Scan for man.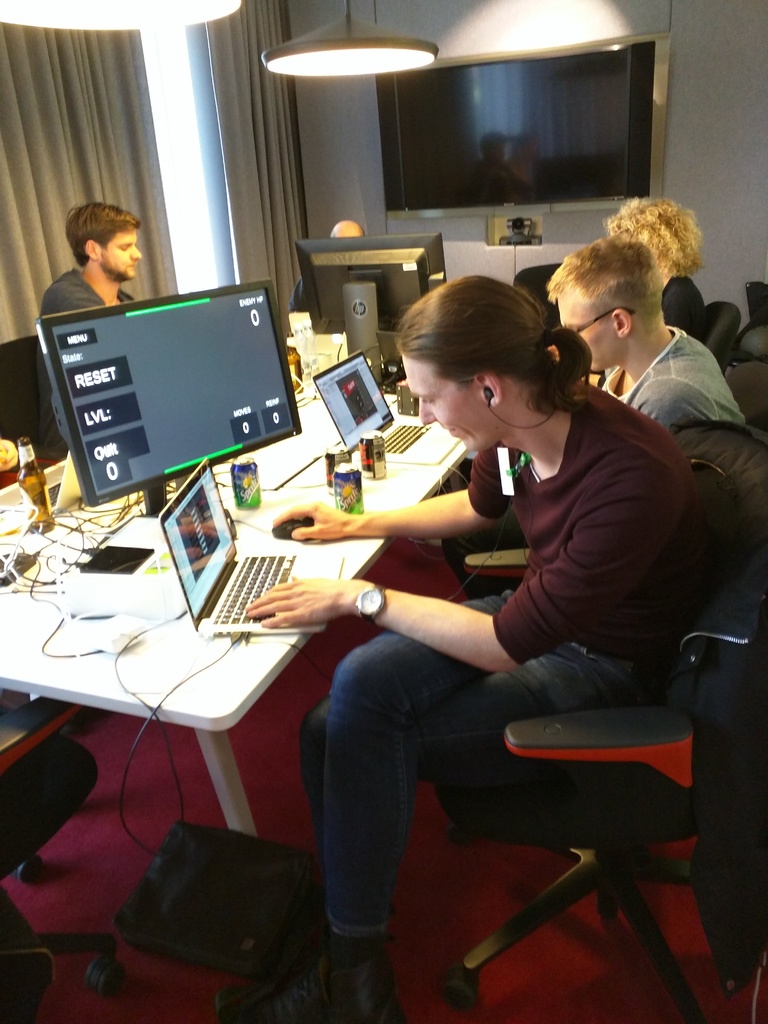
Scan result: bbox=(442, 234, 745, 596).
